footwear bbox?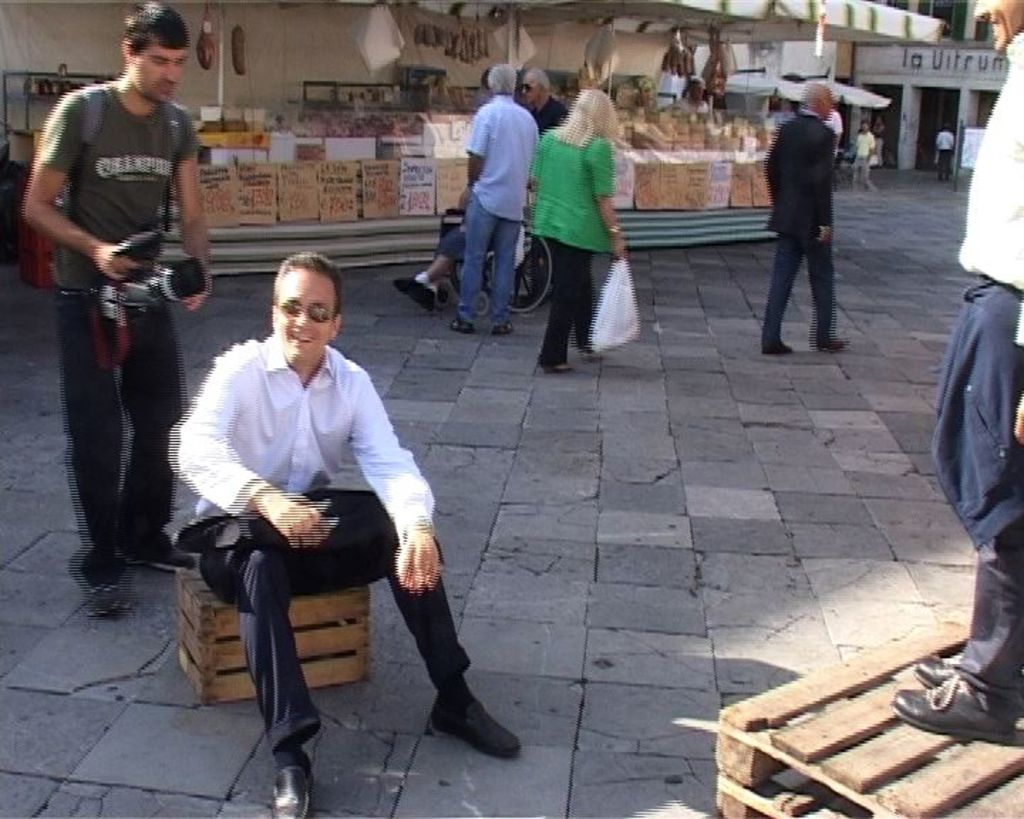
pyautogui.locateOnScreen(395, 282, 421, 301)
